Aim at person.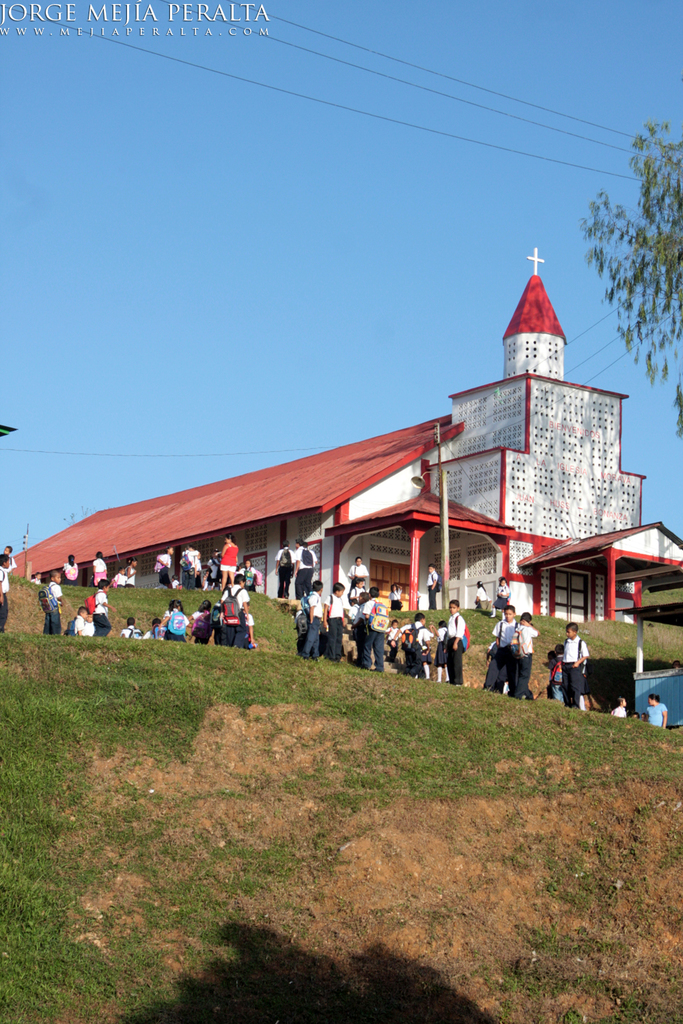
Aimed at Rect(489, 581, 510, 620).
